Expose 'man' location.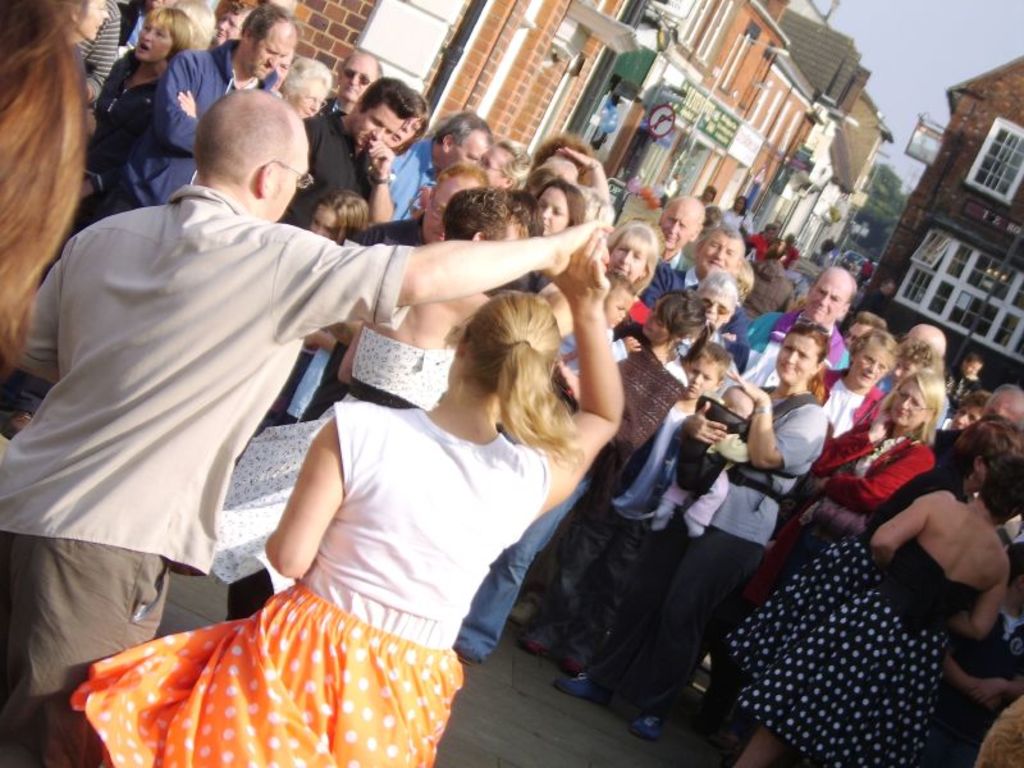
Exposed at [left=280, top=73, right=421, bottom=224].
